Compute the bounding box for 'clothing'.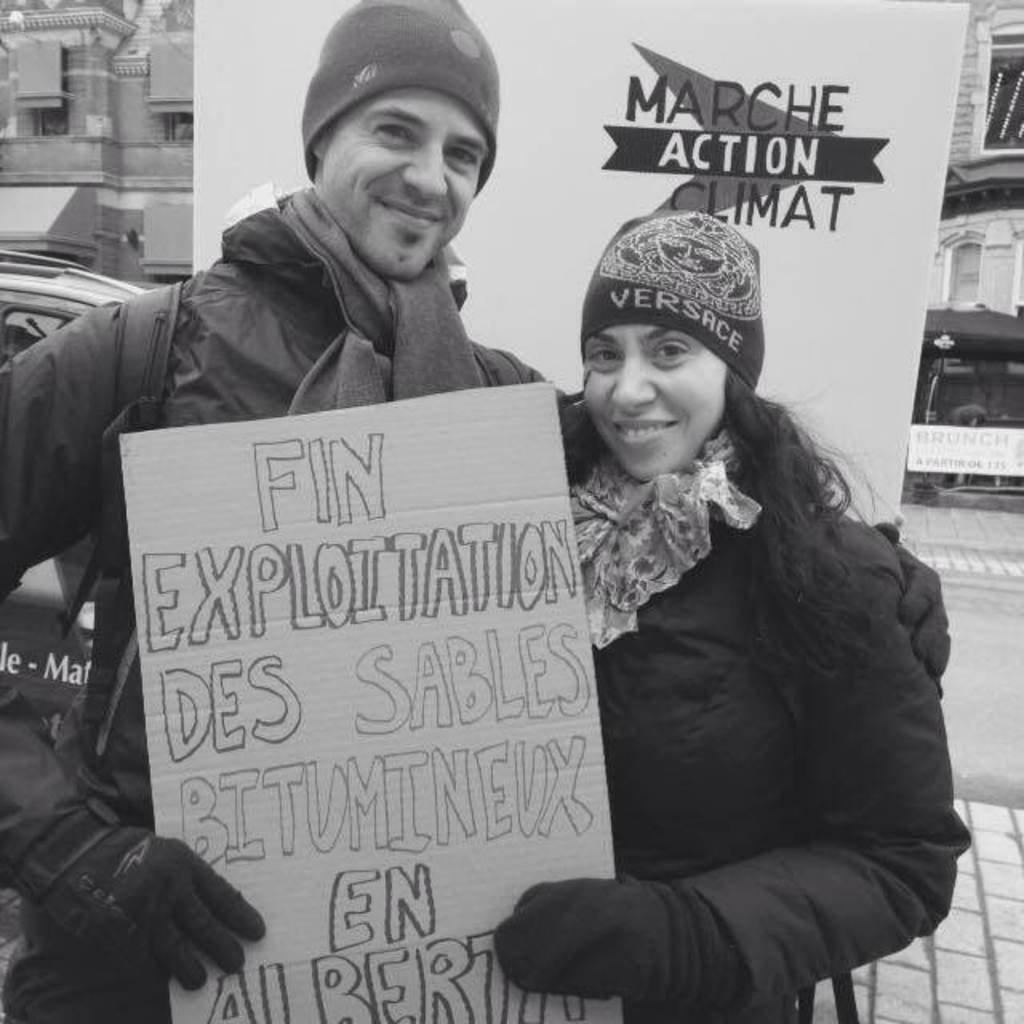
detection(0, 197, 557, 891).
